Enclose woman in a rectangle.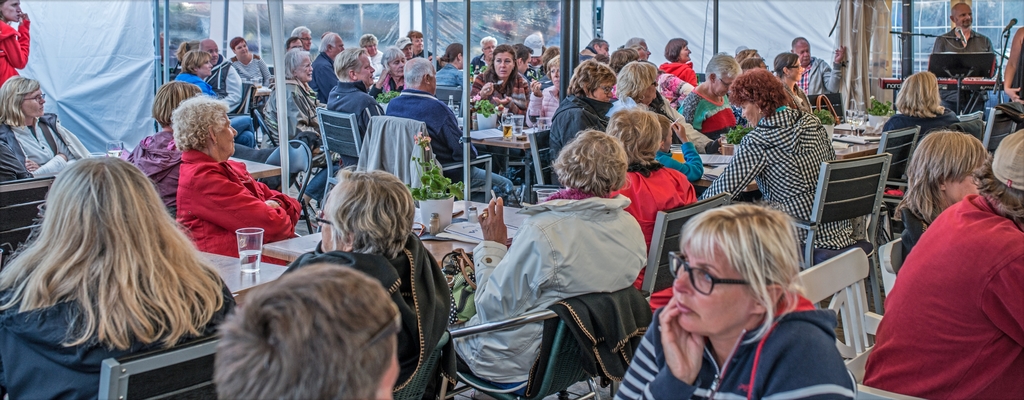
region(0, 156, 237, 399).
